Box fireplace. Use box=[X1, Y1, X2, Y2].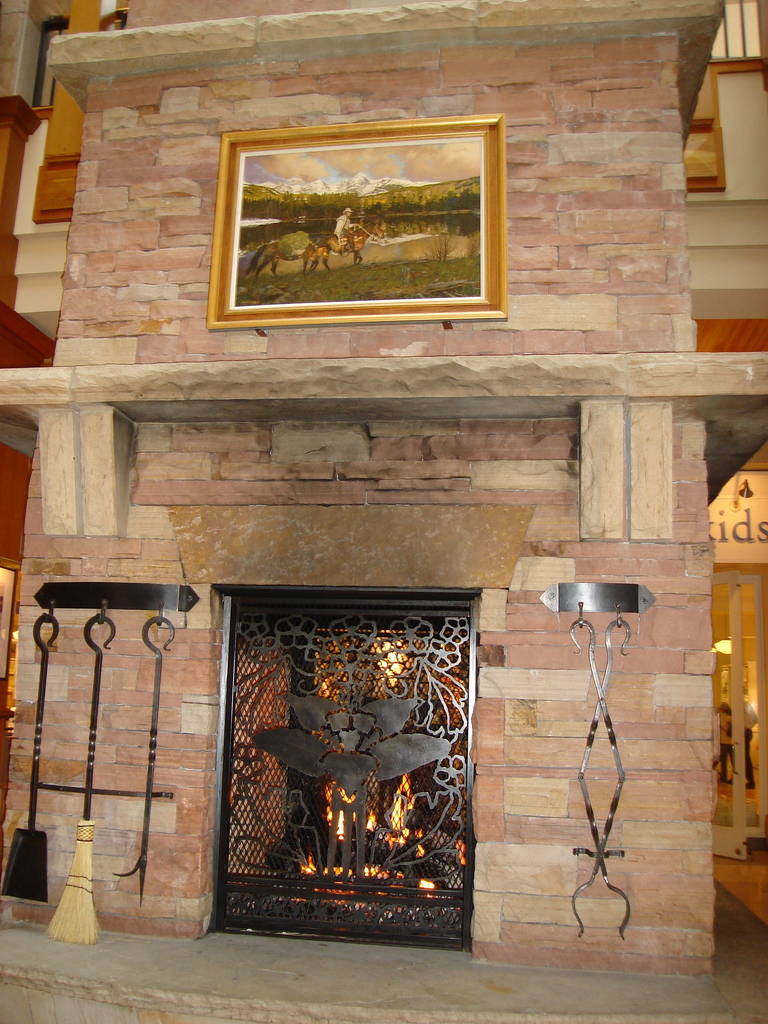
box=[163, 501, 534, 959].
